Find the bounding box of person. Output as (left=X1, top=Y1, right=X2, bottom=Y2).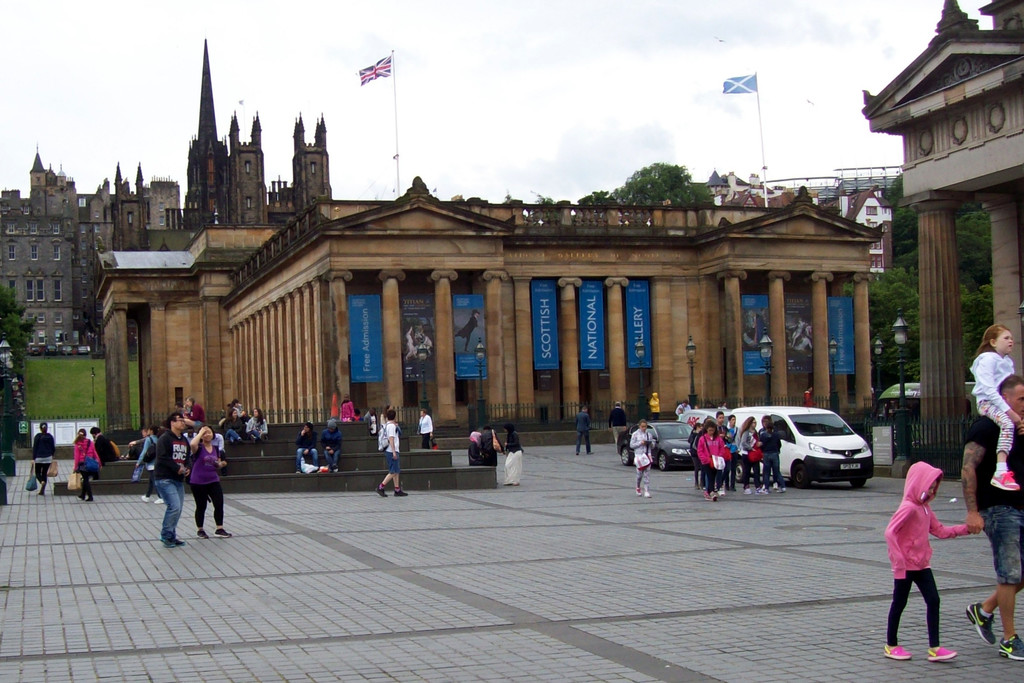
(left=688, top=422, right=710, bottom=493).
